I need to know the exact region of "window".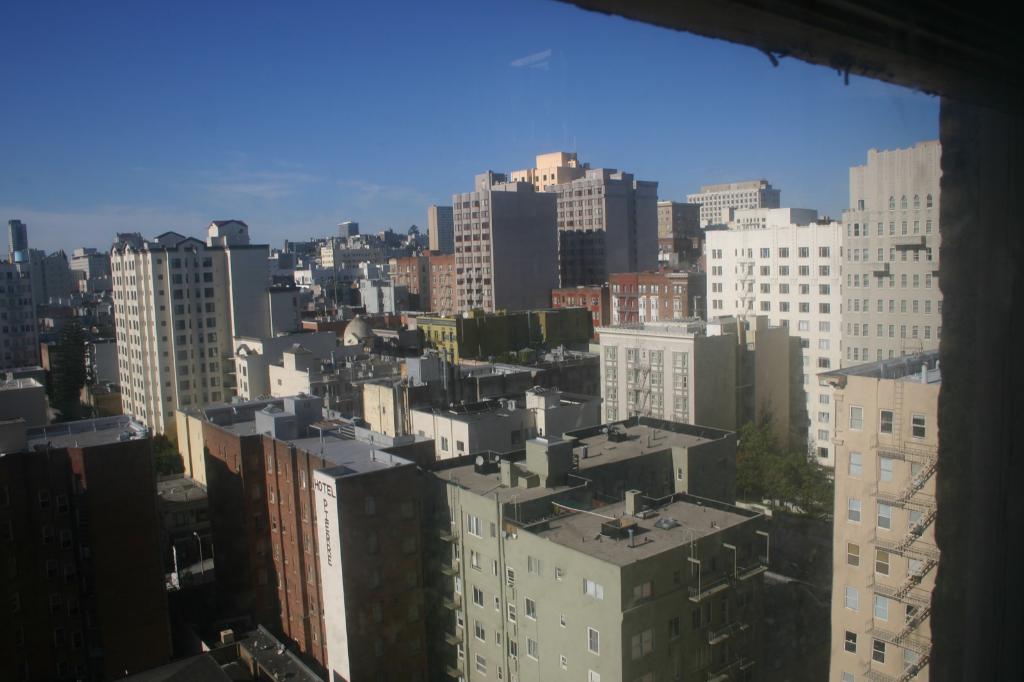
Region: [758,300,771,310].
